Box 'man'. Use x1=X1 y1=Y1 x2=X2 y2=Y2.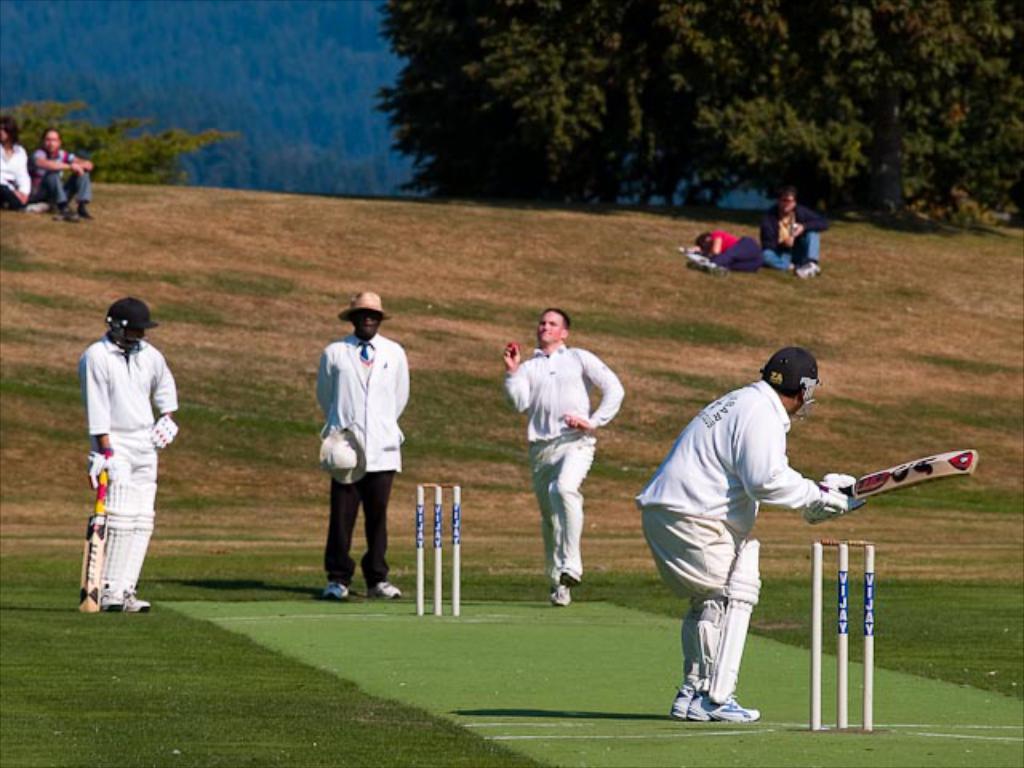
x1=80 y1=293 x2=182 y2=619.
